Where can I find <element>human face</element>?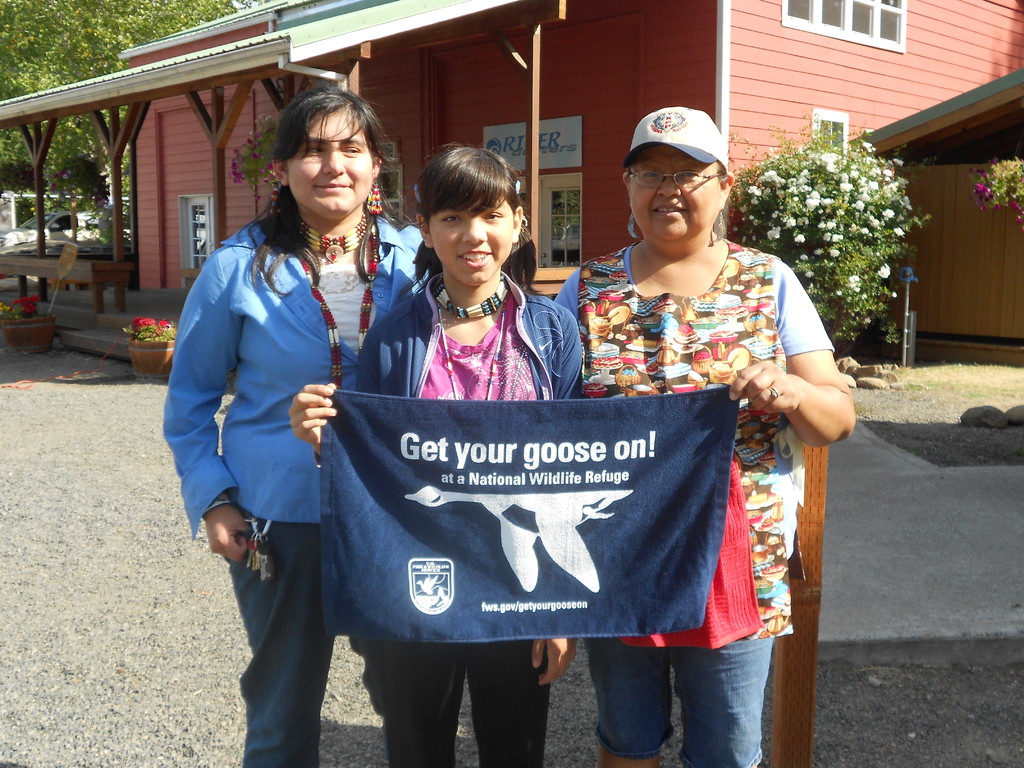
You can find it at [x1=625, y1=143, x2=719, y2=243].
